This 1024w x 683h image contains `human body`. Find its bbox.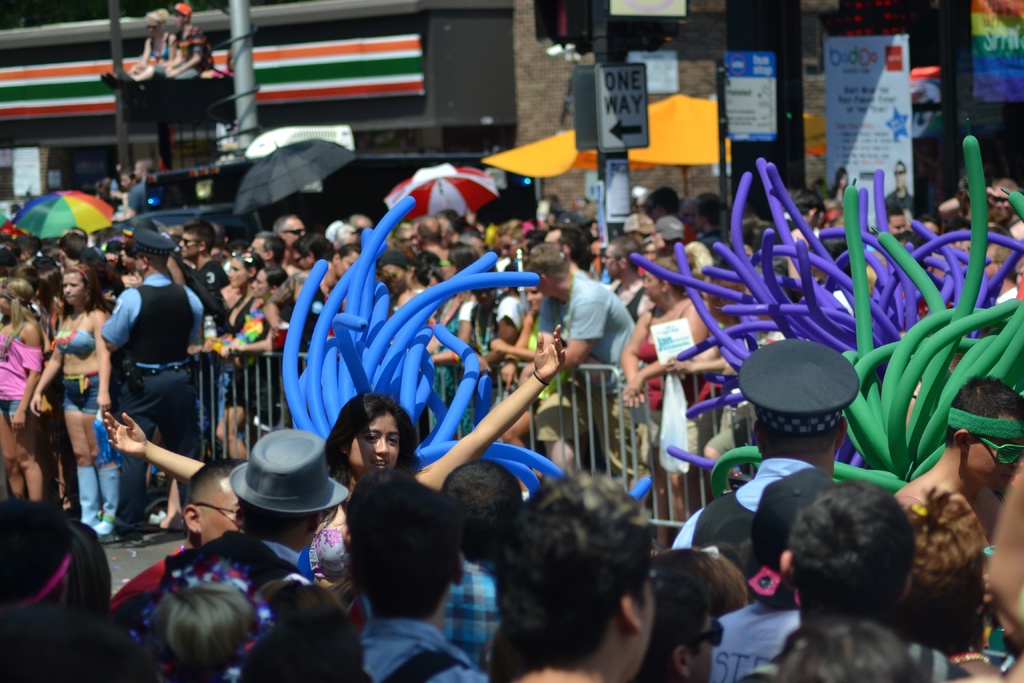
box(131, 410, 327, 646).
